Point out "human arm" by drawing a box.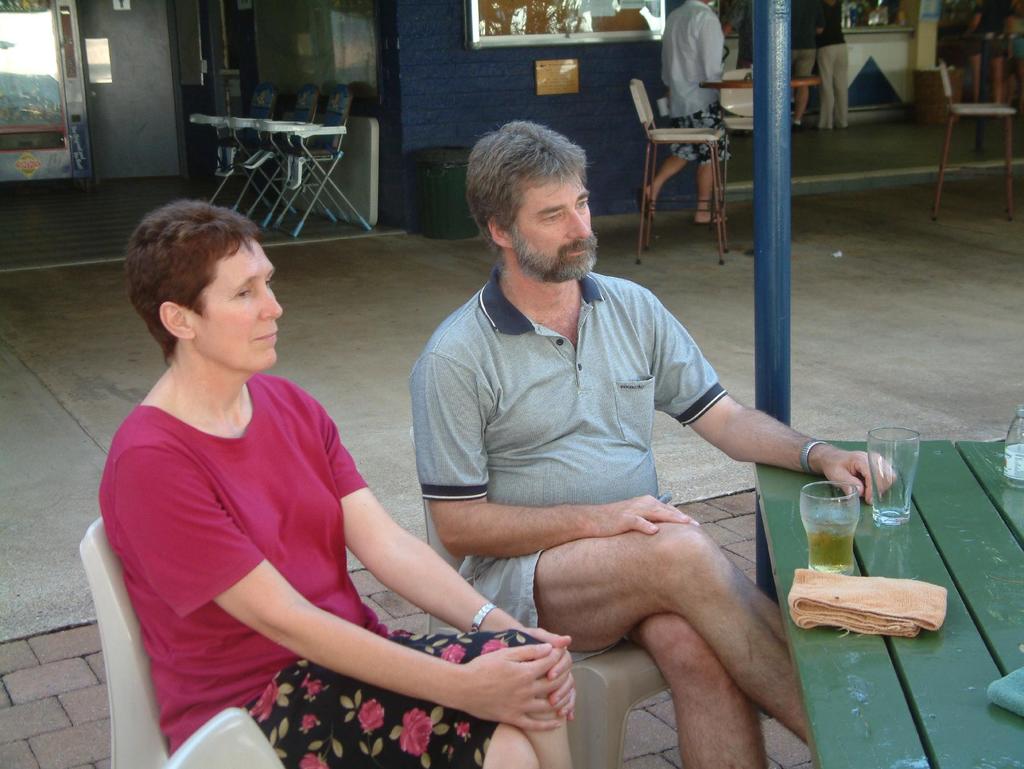
(313,400,583,719).
